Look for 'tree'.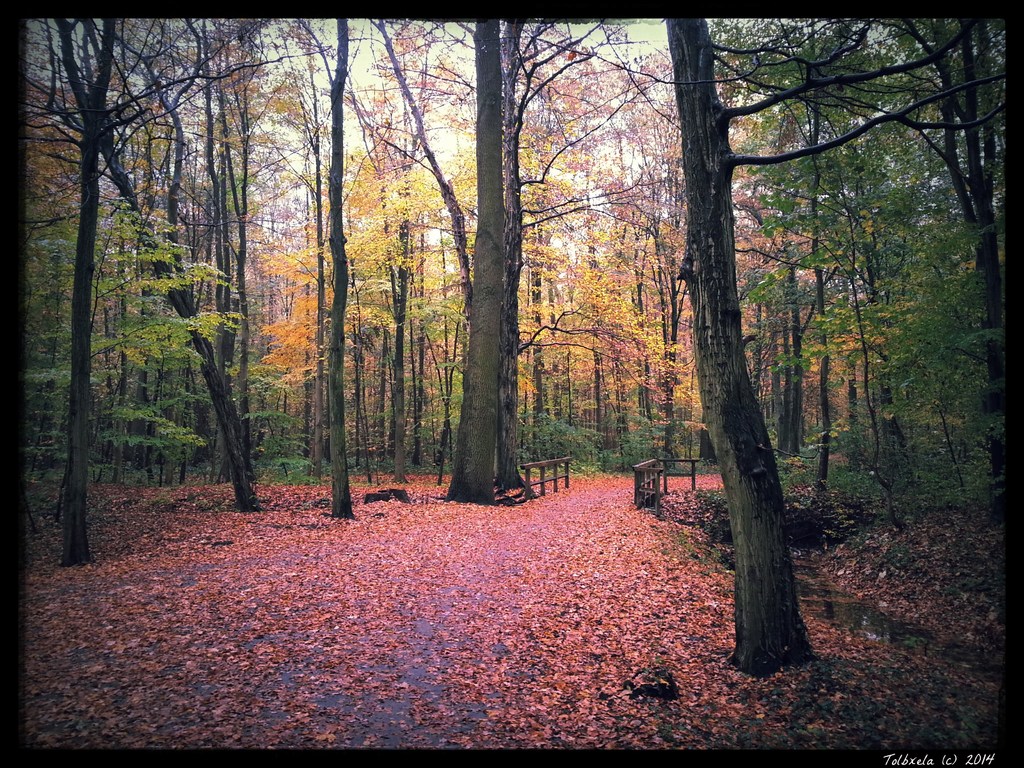
Found: box=[615, 31, 859, 660].
